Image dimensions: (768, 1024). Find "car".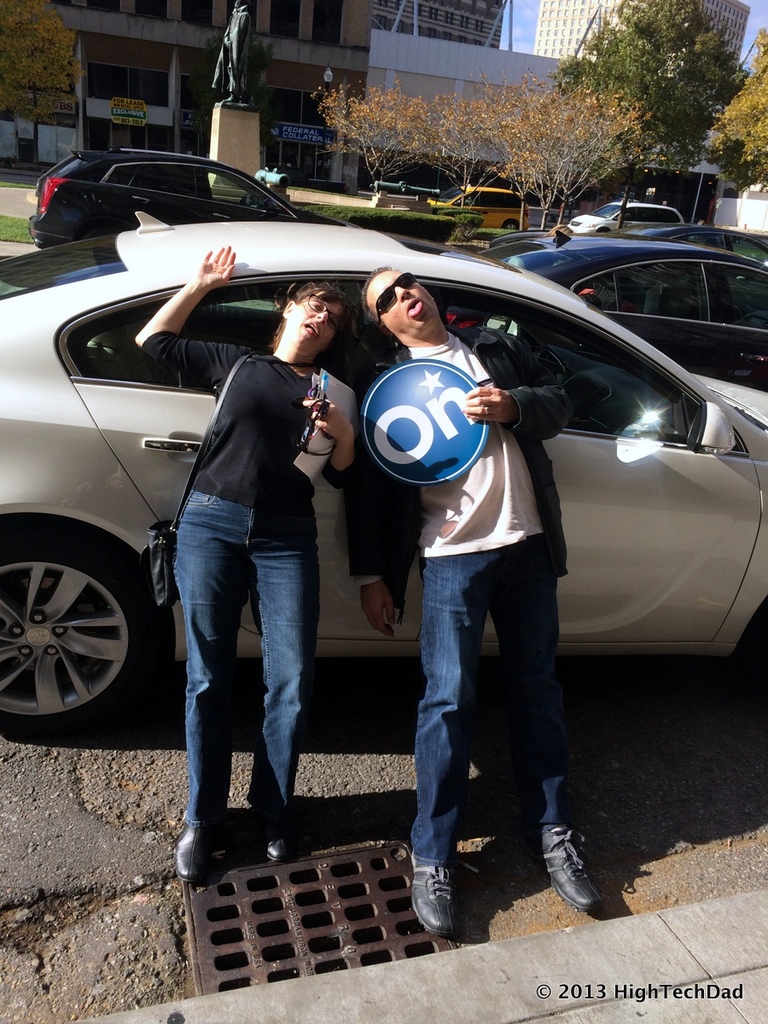
{"left": 621, "top": 212, "right": 767, "bottom": 262}.
